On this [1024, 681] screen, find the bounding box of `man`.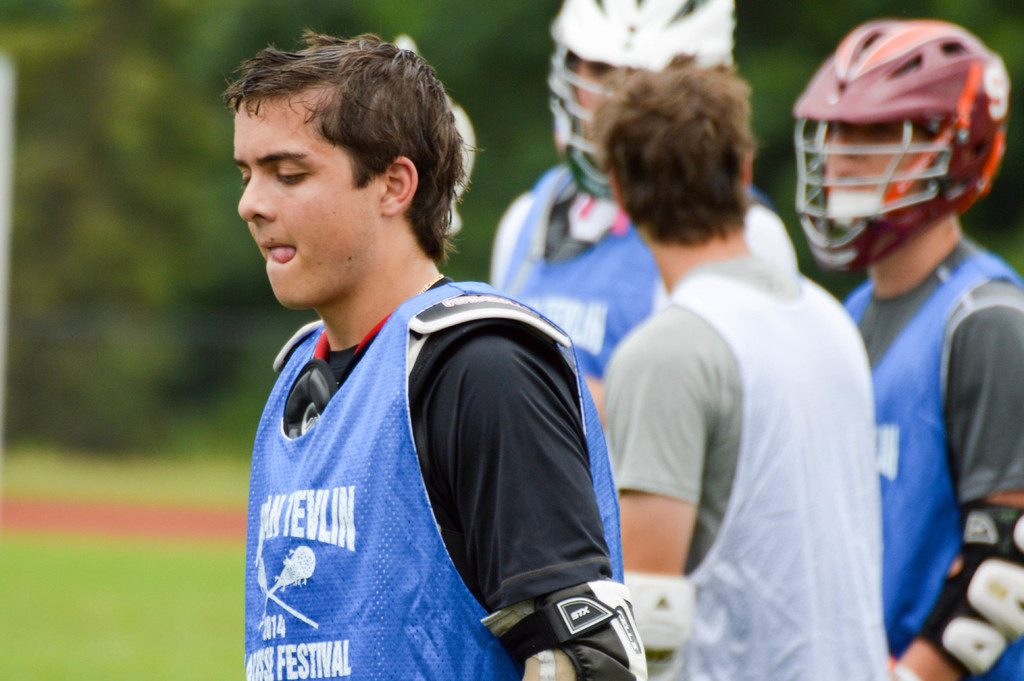
Bounding box: {"x1": 219, "y1": 37, "x2": 654, "y2": 680}.
